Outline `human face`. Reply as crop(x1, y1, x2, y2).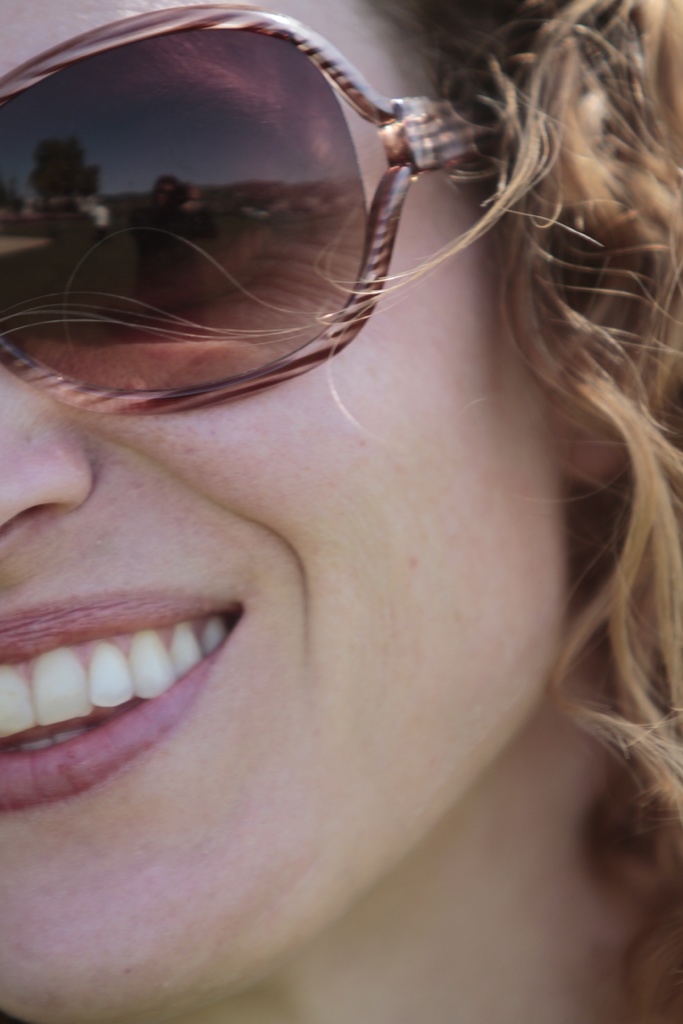
crop(0, 0, 627, 1018).
